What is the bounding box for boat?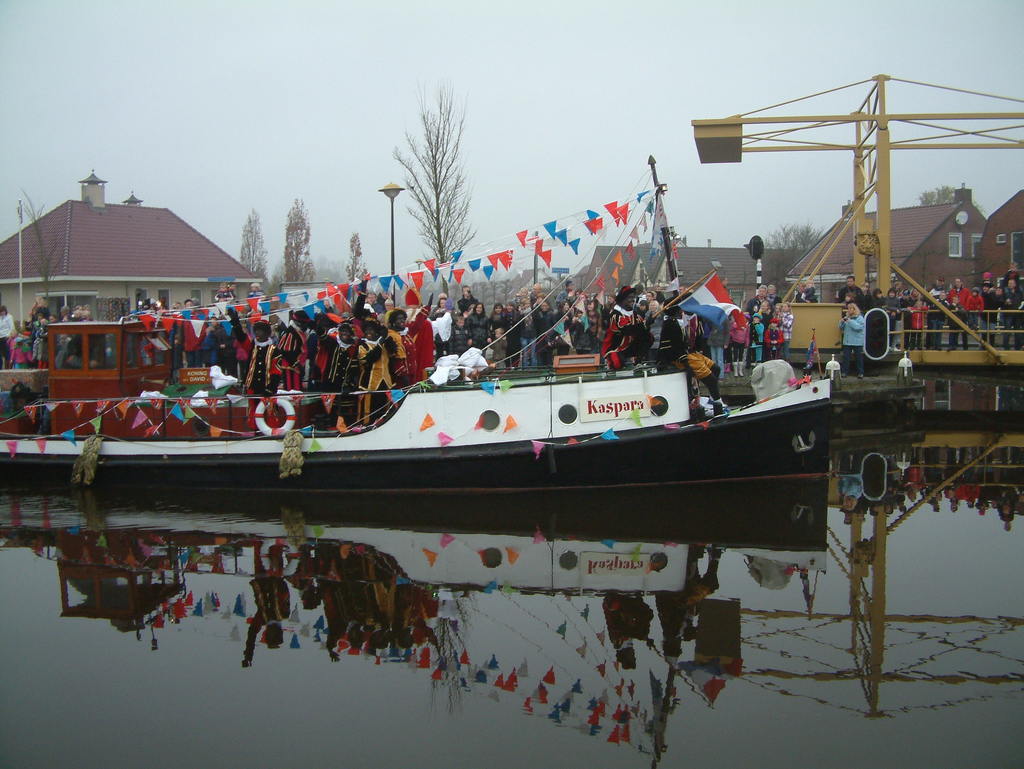
[x1=0, y1=159, x2=836, y2=476].
